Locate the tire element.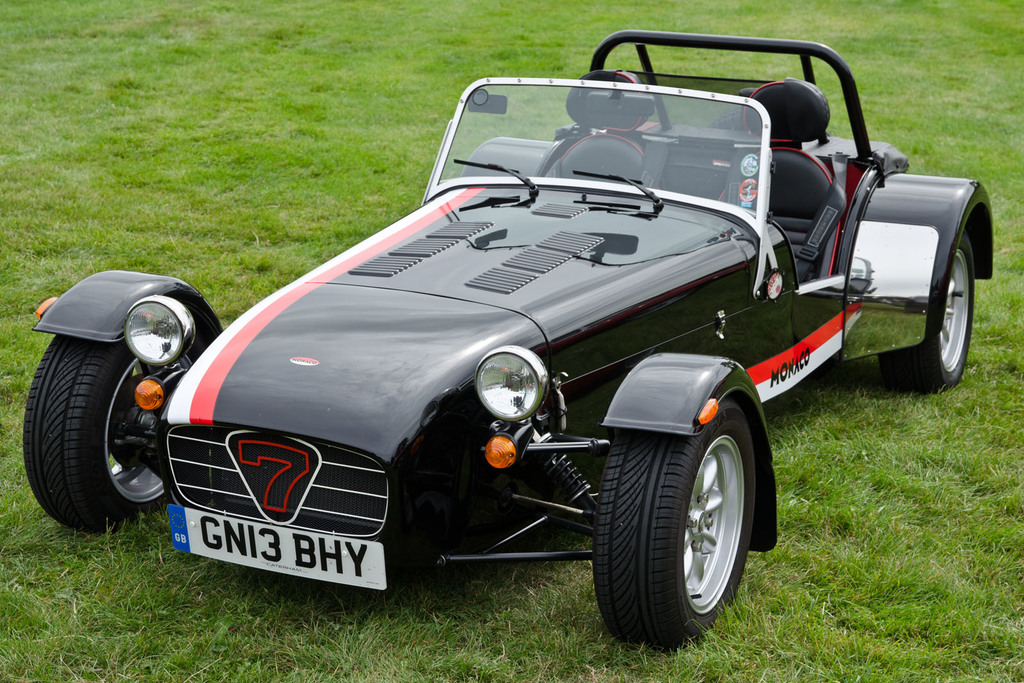
Element bbox: bbox(879, 226, 979, 389).
